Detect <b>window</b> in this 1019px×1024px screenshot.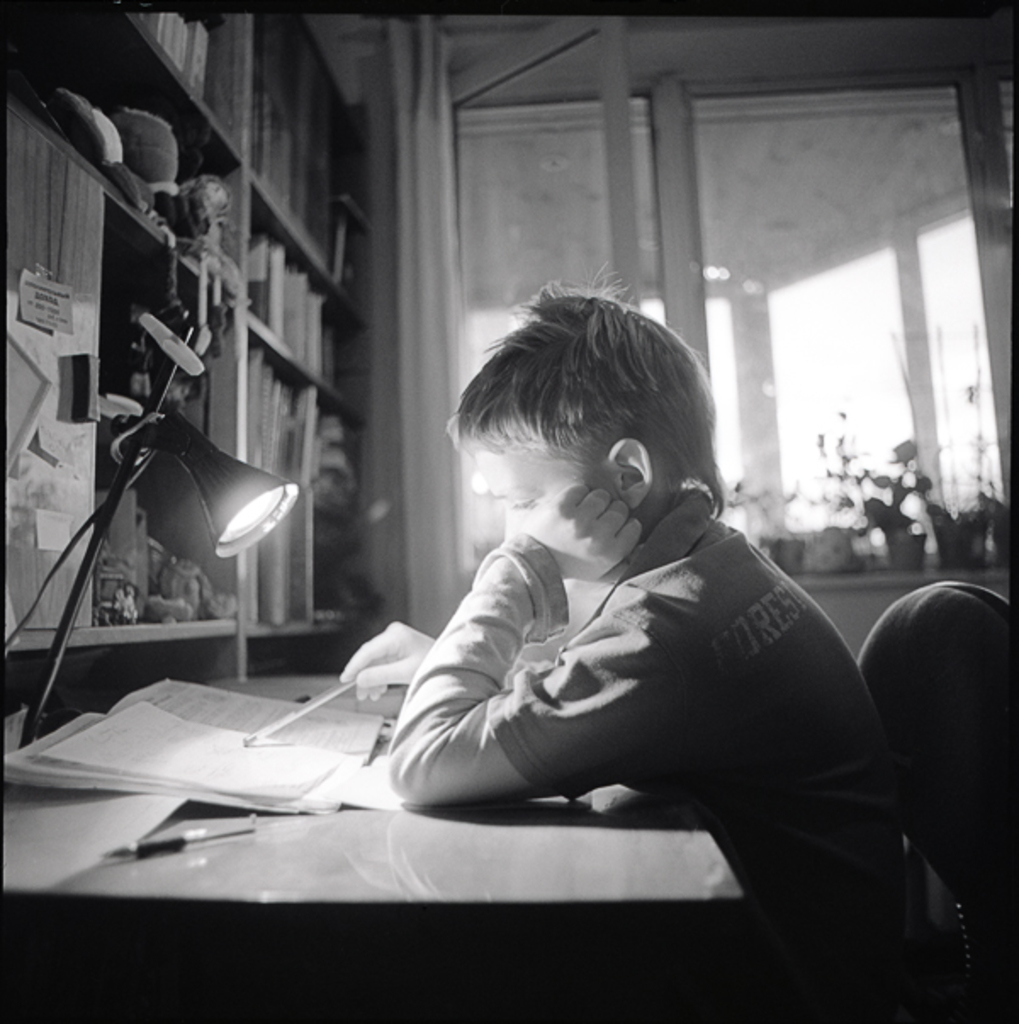
Detection: {"left": 450, "top": 51, "right": 1017, "bottom": 611}.
